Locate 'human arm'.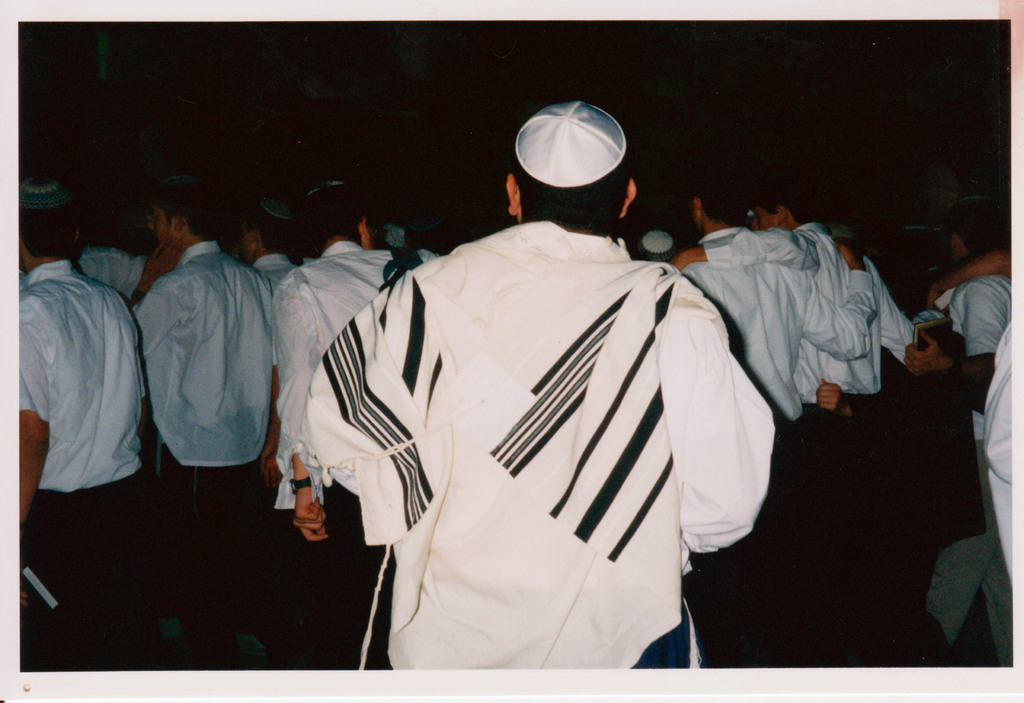
Bounding box: box(123, 237, 193, 356).
